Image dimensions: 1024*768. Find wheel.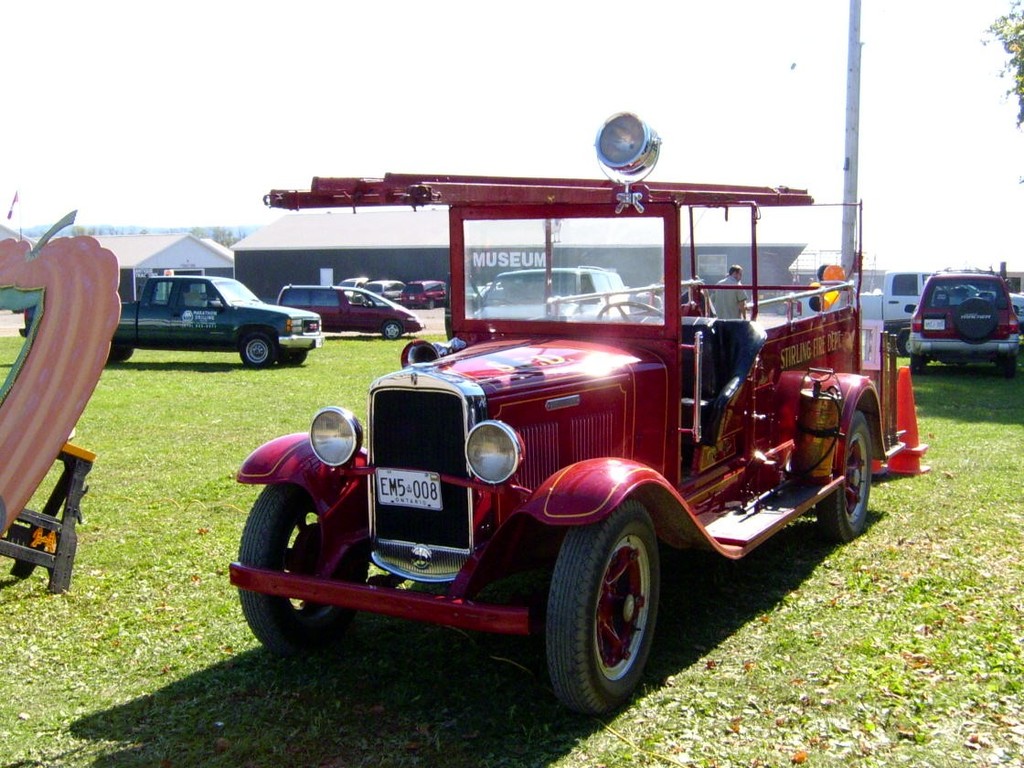
bbox(107, 345, 133, 365).
